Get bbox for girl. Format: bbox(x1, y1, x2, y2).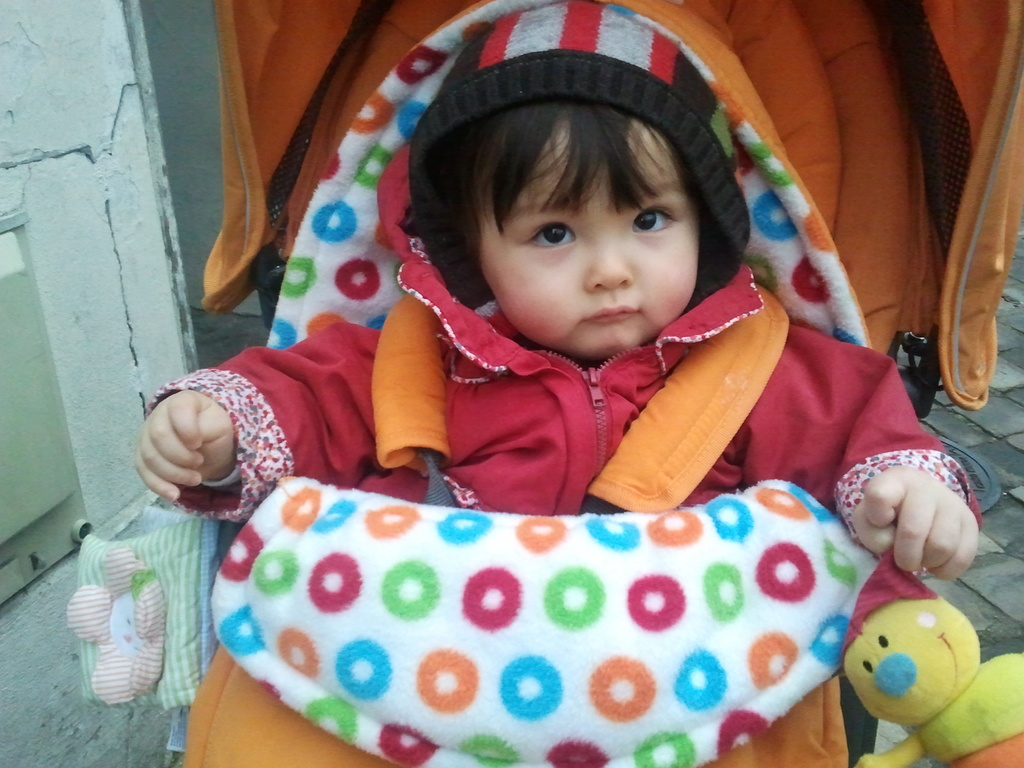
bbox(138, 0, 982, 767).
